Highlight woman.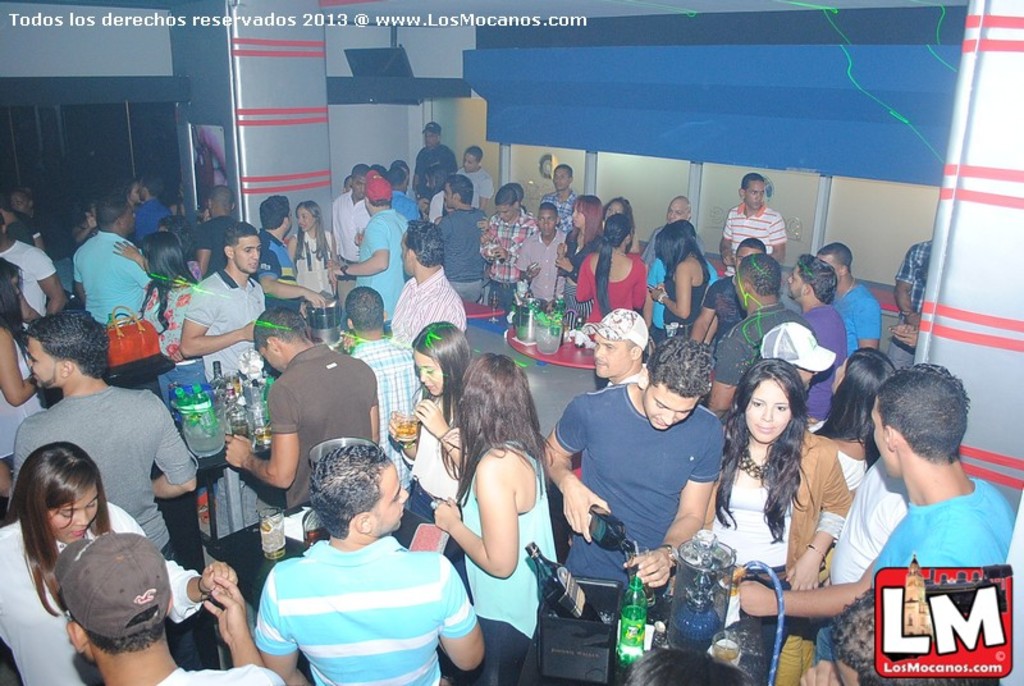
Highlighted region: crop(806, 340, 893, 571).
